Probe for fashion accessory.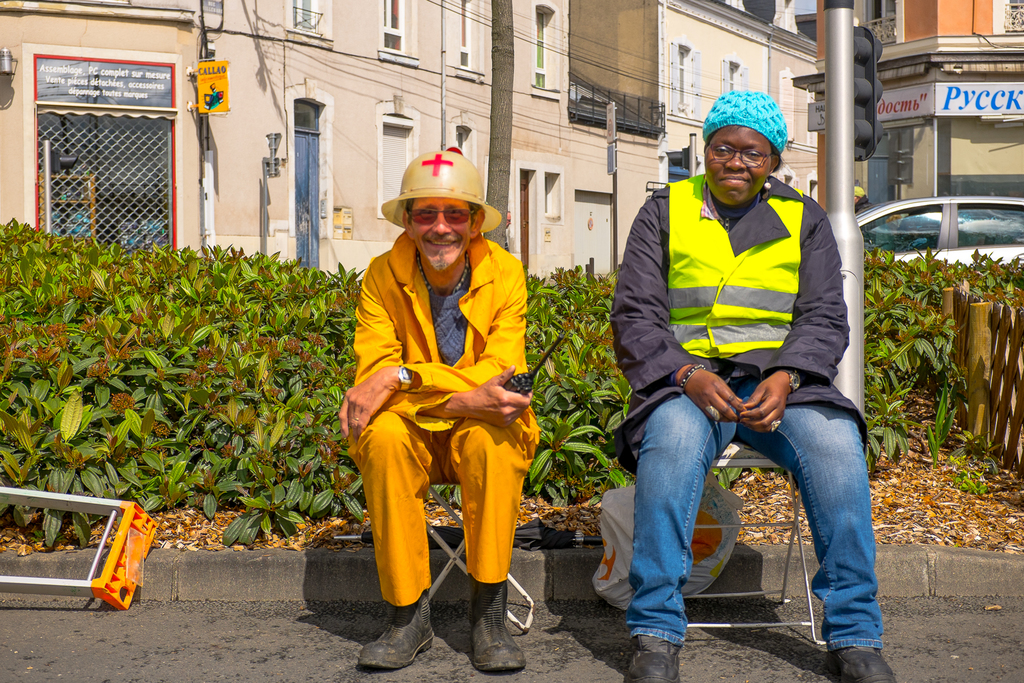
Probe result: x1=705 y1=407 x2=721 y2=419.
